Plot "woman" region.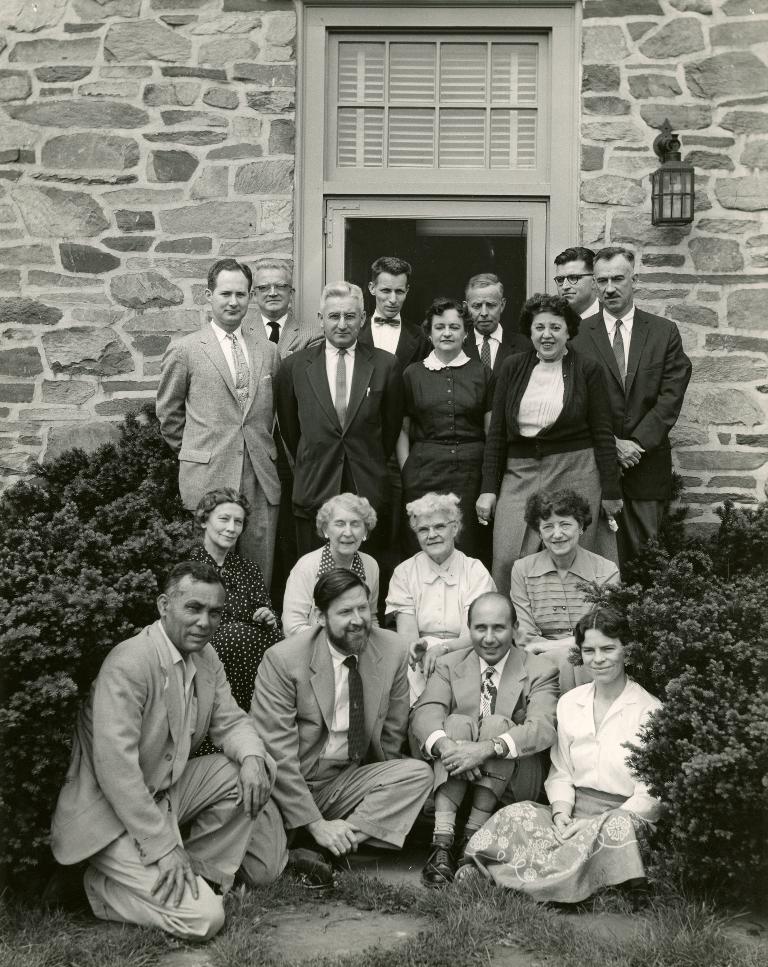
Plotted at (left=511, top=488, right=626, bottom=688).
